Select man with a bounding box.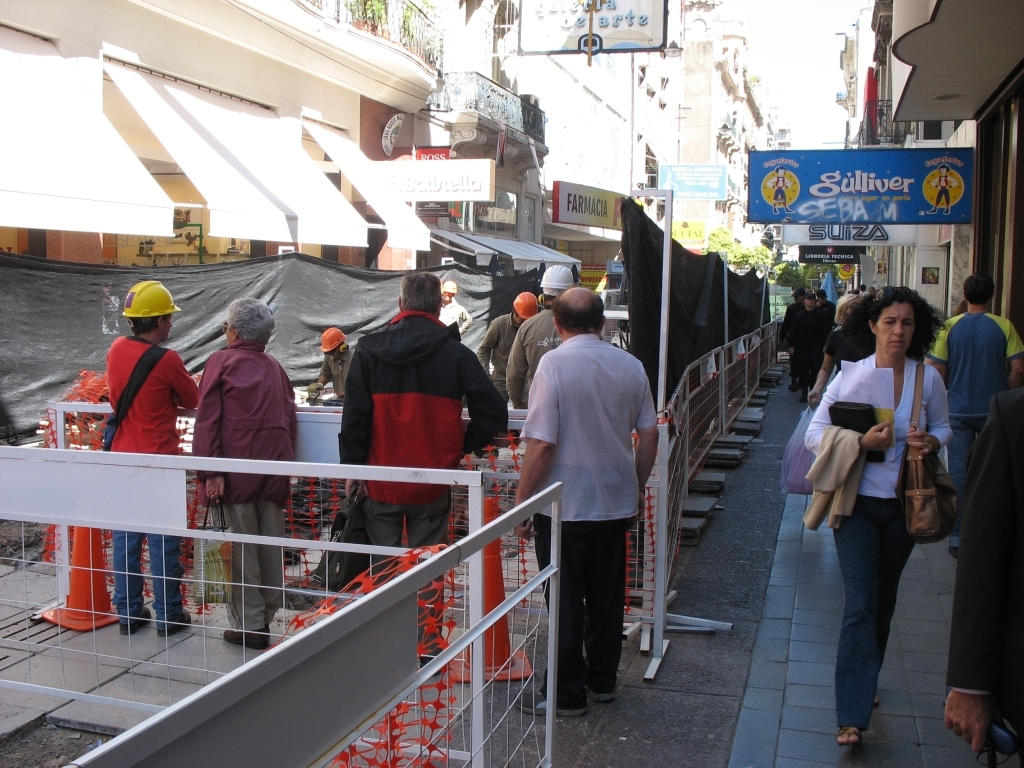
[945,379,1023,767].
